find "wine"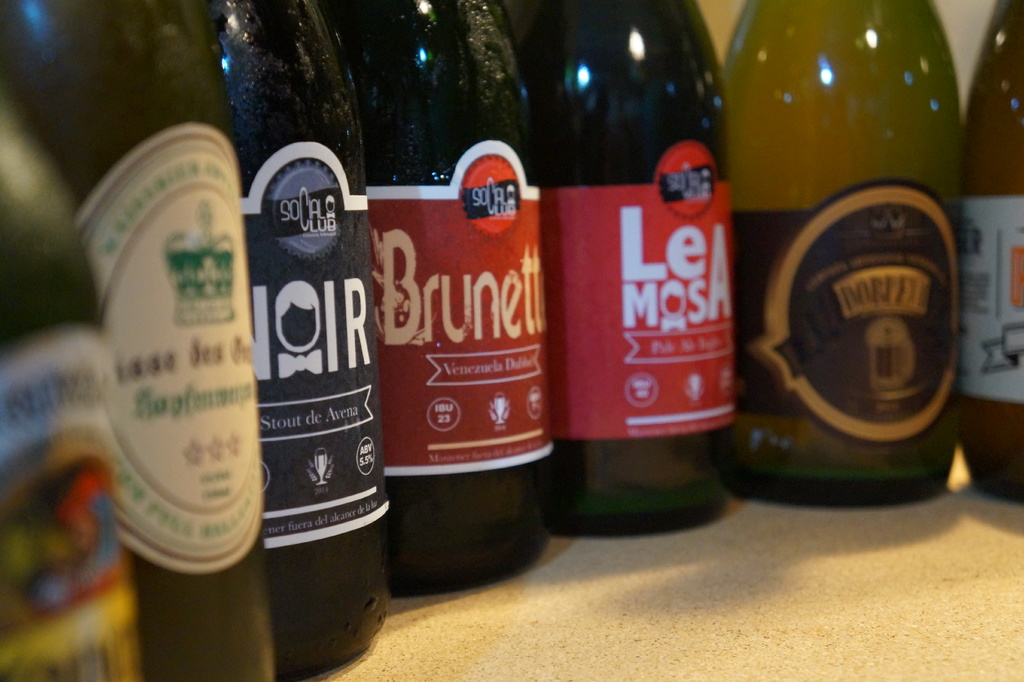
(961, 0, 1023, 507)
